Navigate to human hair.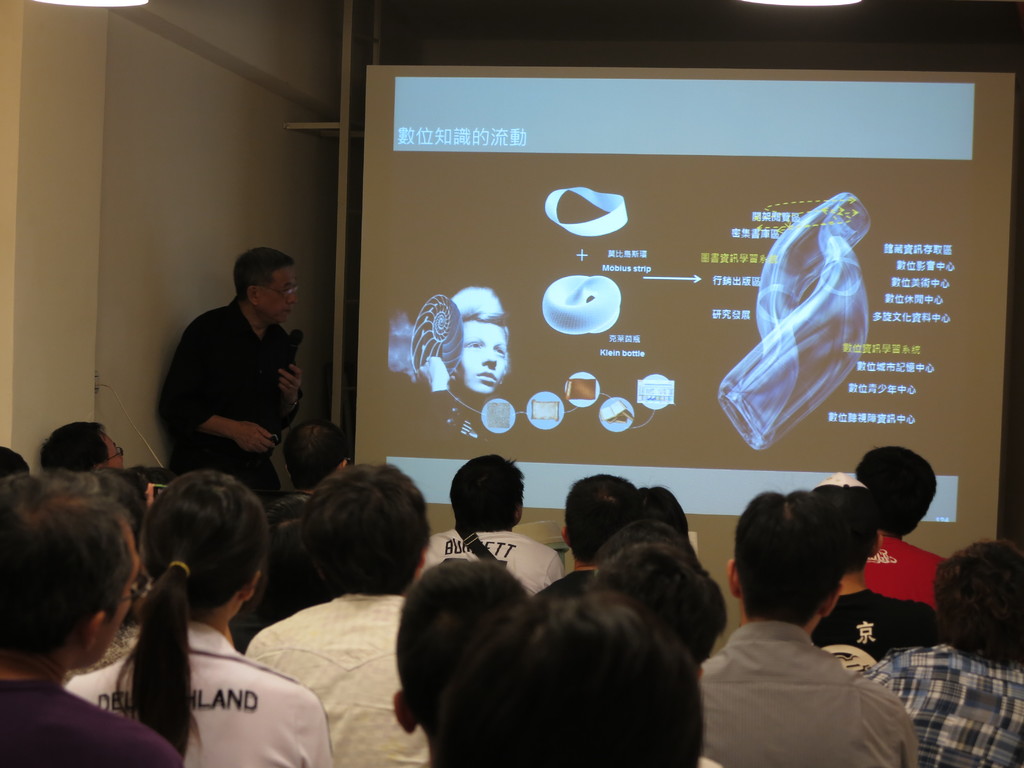
Navigation target: BBox(847, 447, 940, 539).
